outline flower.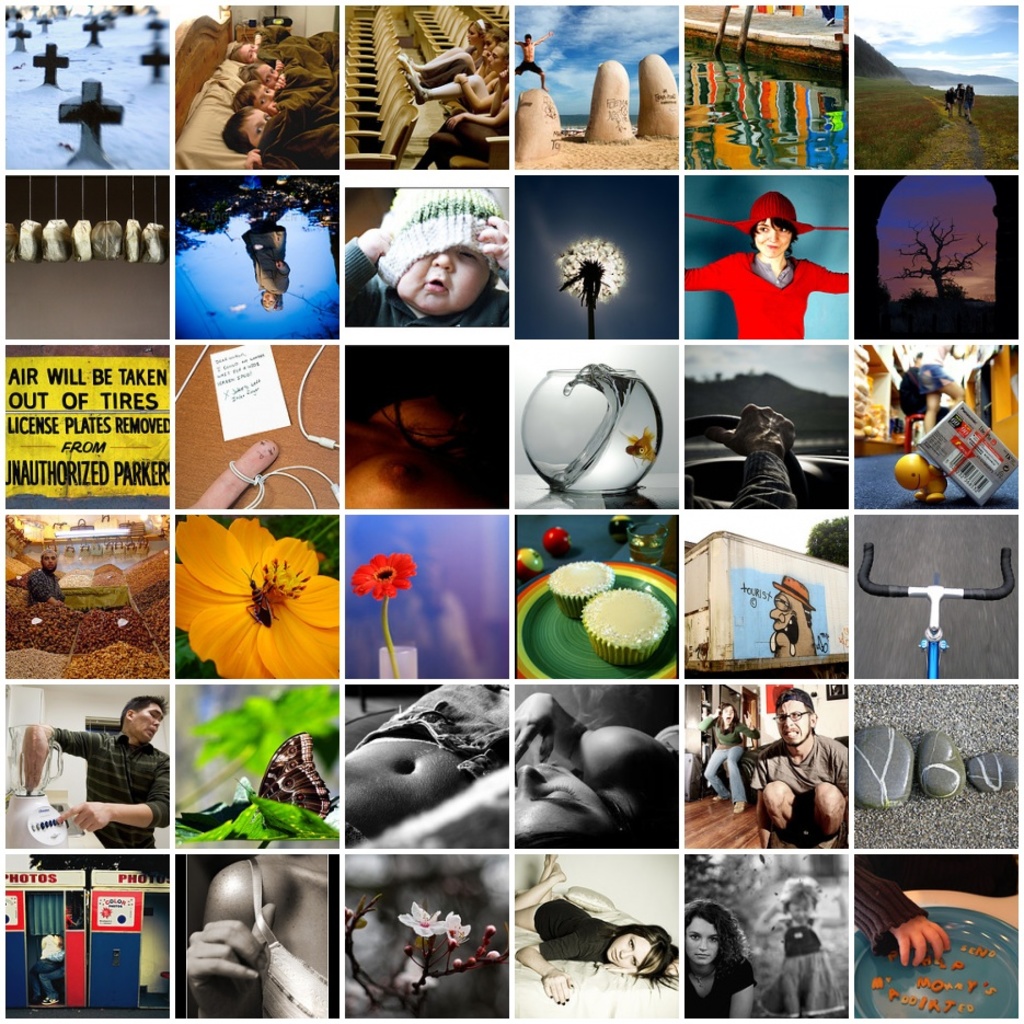
Outline: bbox(173, 515, 337, 679).
